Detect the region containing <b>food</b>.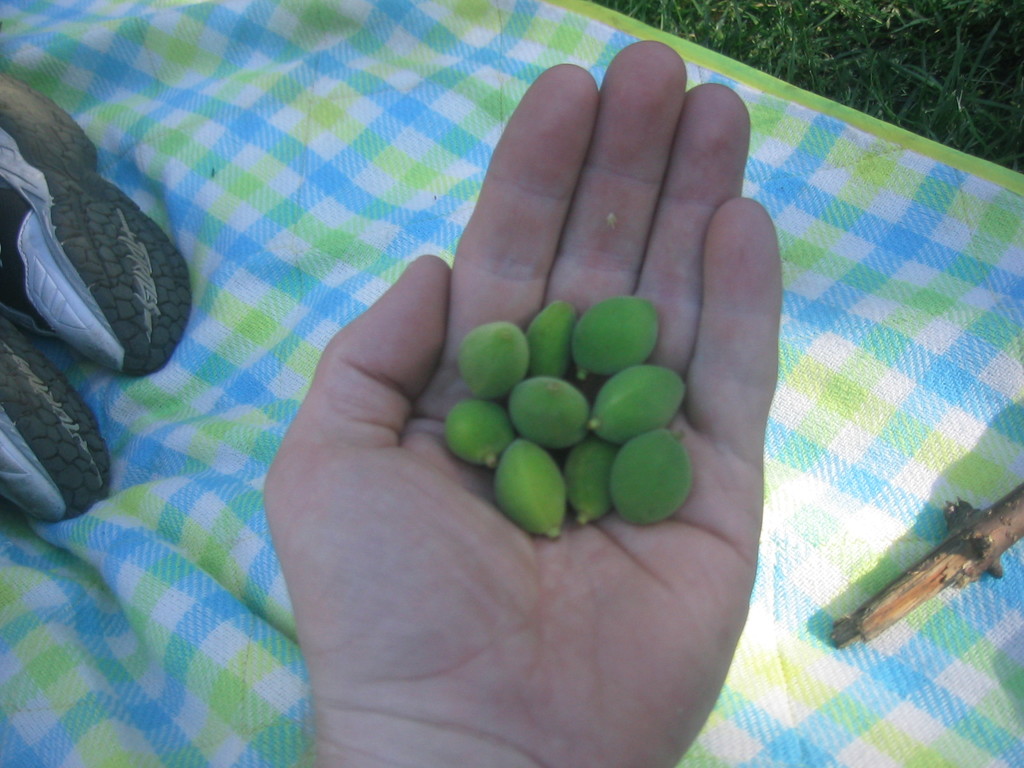
x1=525, y1=296, x2=578, y2=378.
